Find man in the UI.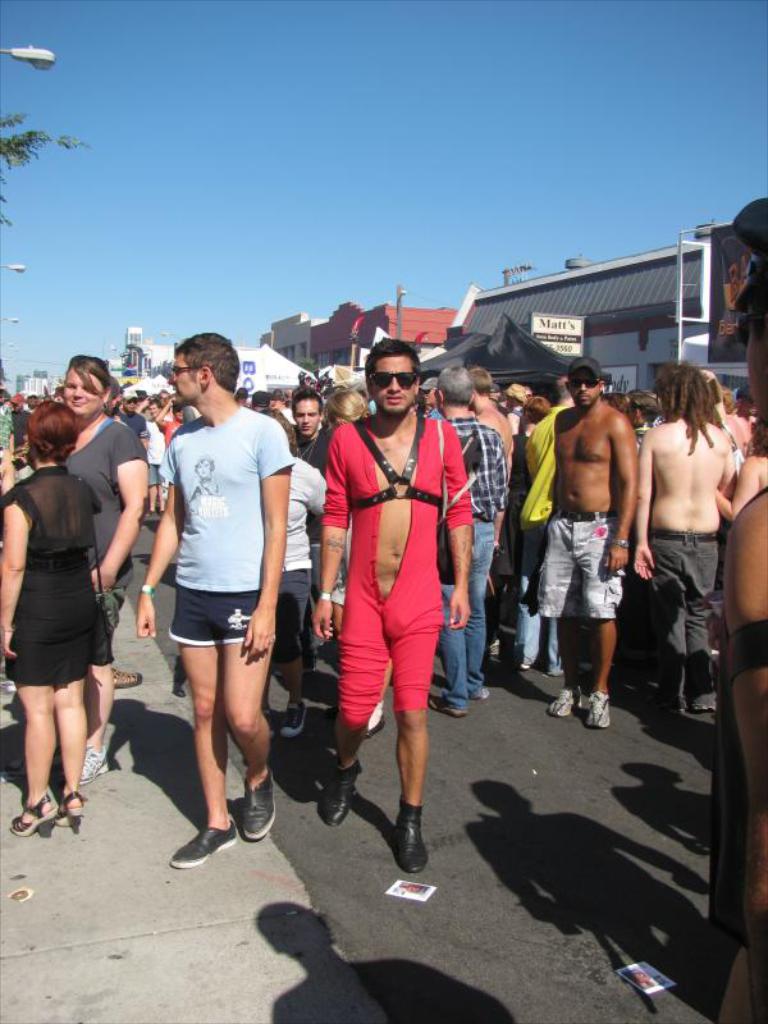
UI element at (left=470, top=364, right=517, bottom=663).
